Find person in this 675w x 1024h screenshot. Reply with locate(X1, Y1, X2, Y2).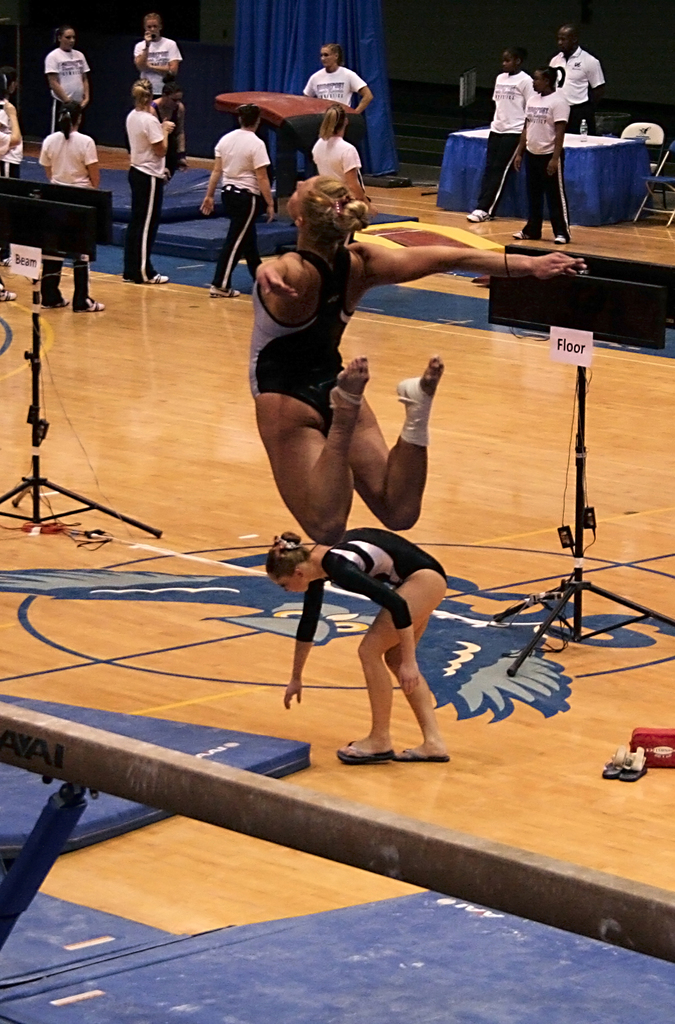
locate(195, 95, 274, 298).
